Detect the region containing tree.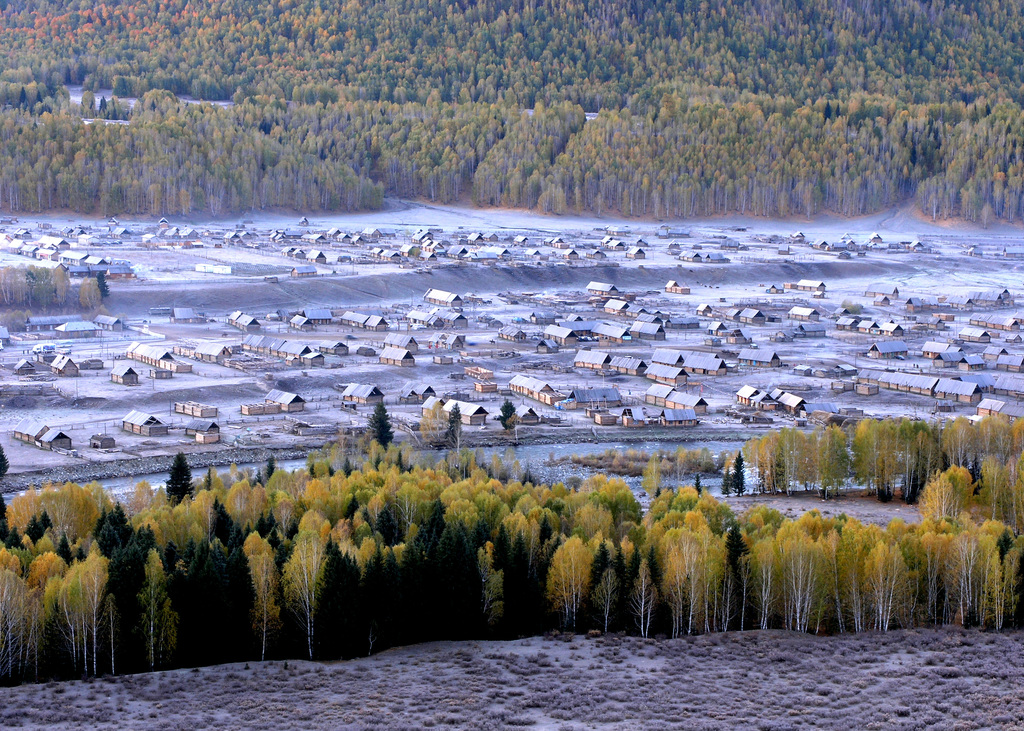
Rect(539, 530, 596, 628).
